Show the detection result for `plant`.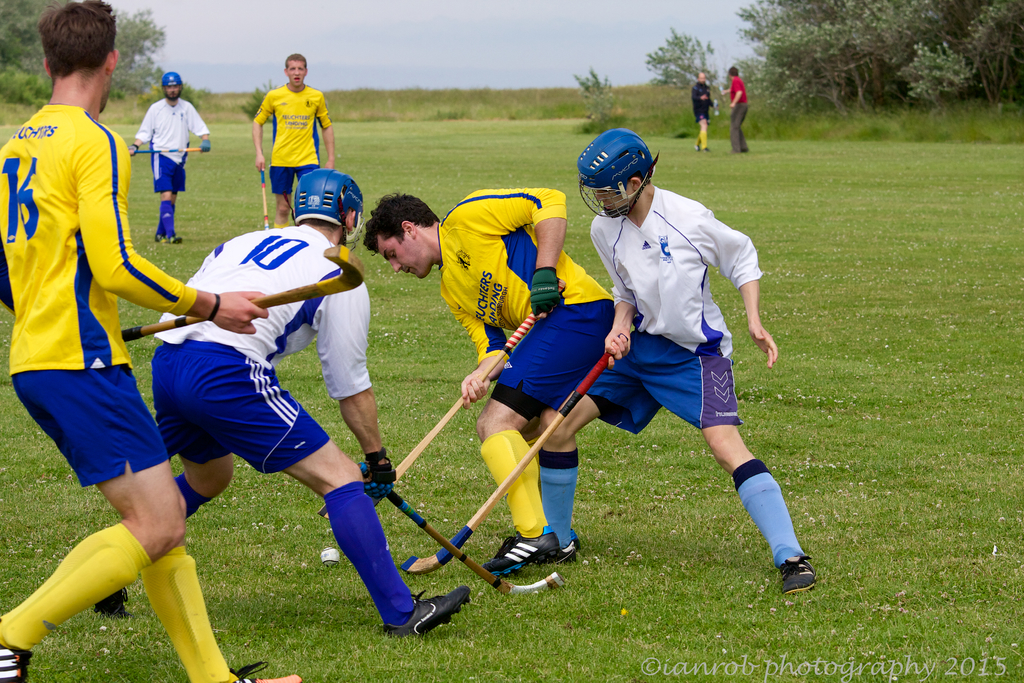
[left=488, top=99, right=593, bottom=115].
